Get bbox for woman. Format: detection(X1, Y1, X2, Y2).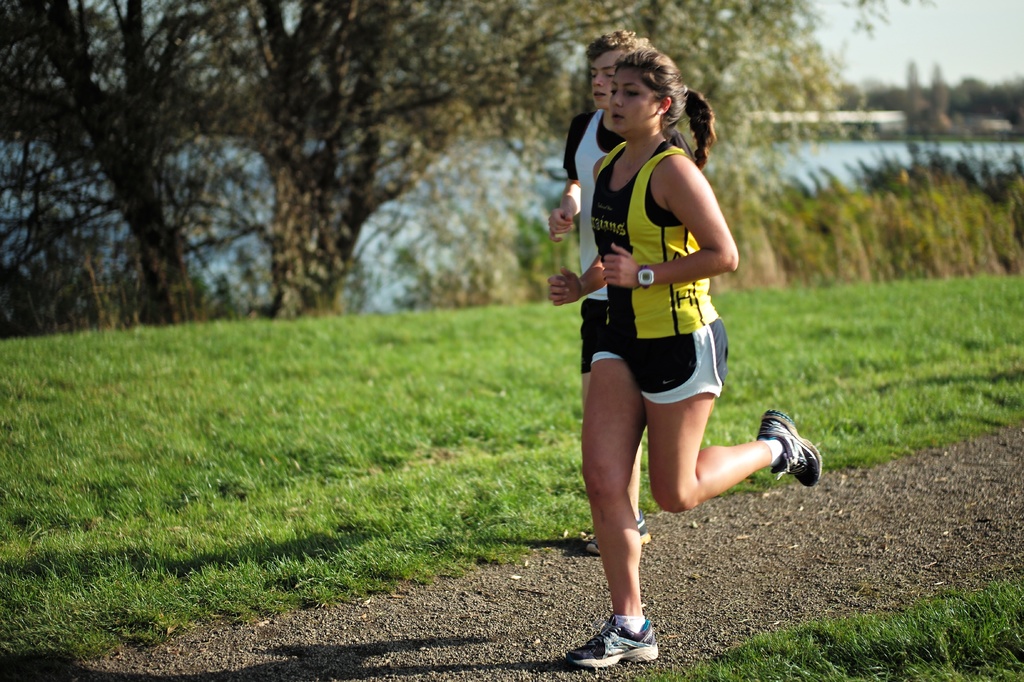
detection(550, 40, 773, 625).
